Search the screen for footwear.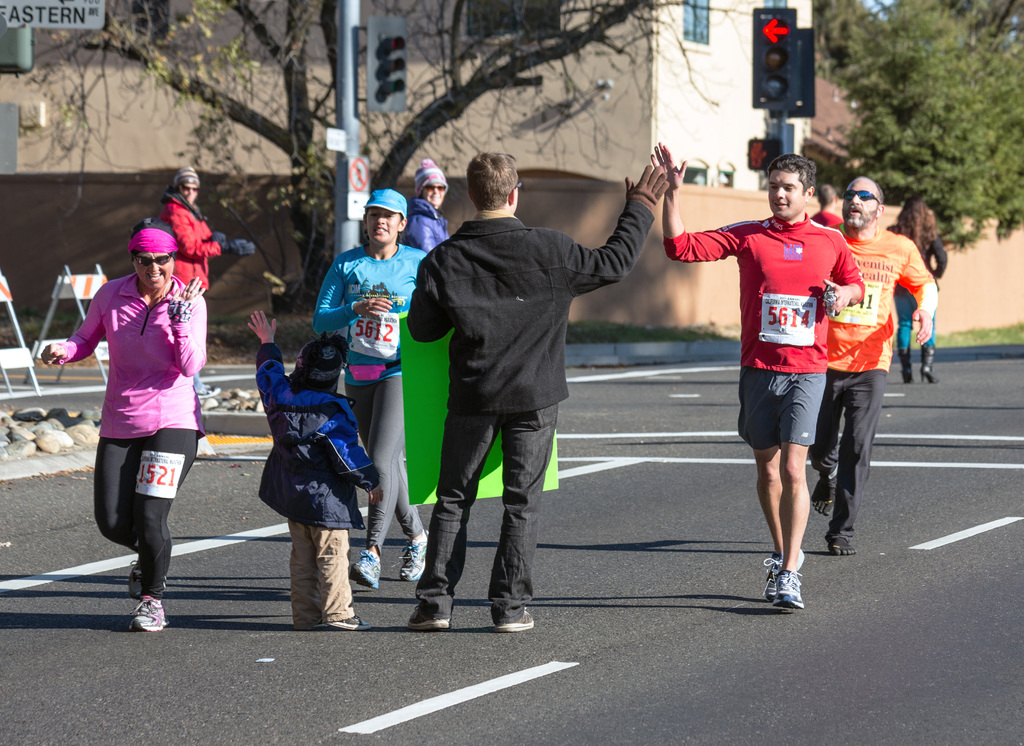
Found at locate(127, 592, 174, 634).
